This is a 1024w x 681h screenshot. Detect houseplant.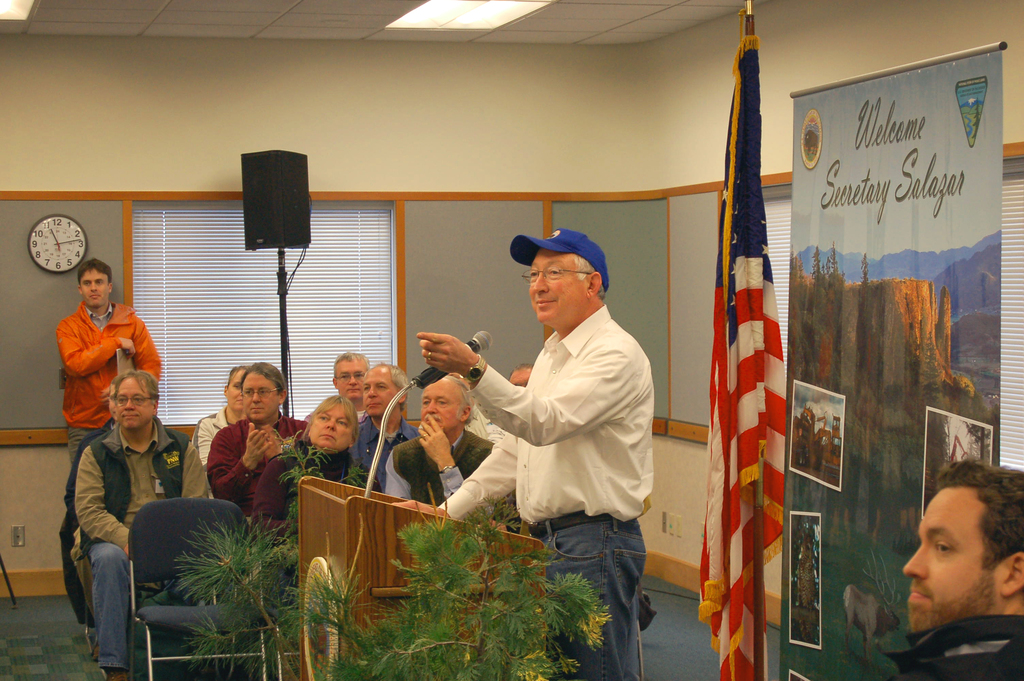
<box>321,489,616,680</box>.
